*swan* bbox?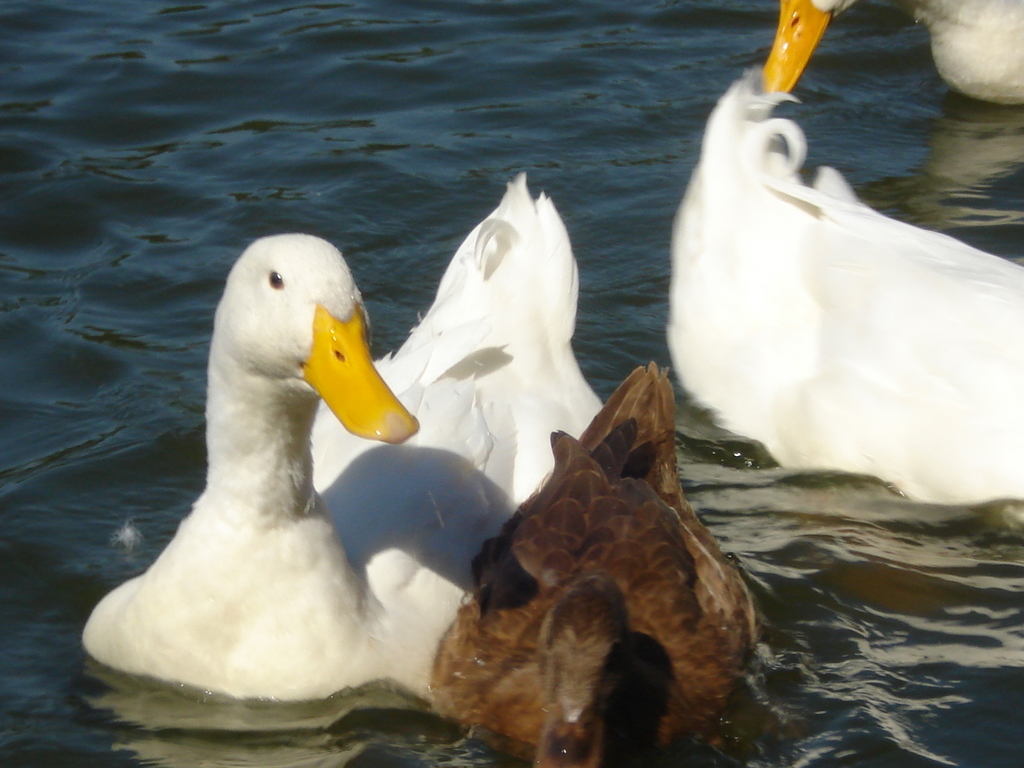
rect(751, 0, 1023, 104)
